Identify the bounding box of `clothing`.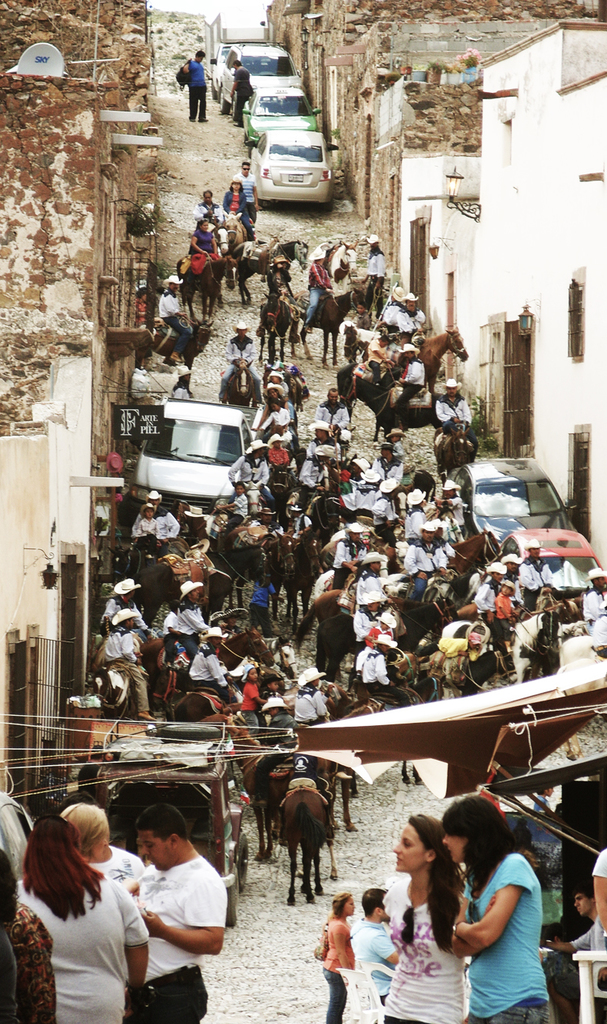
[174, 602, 211, 643].
